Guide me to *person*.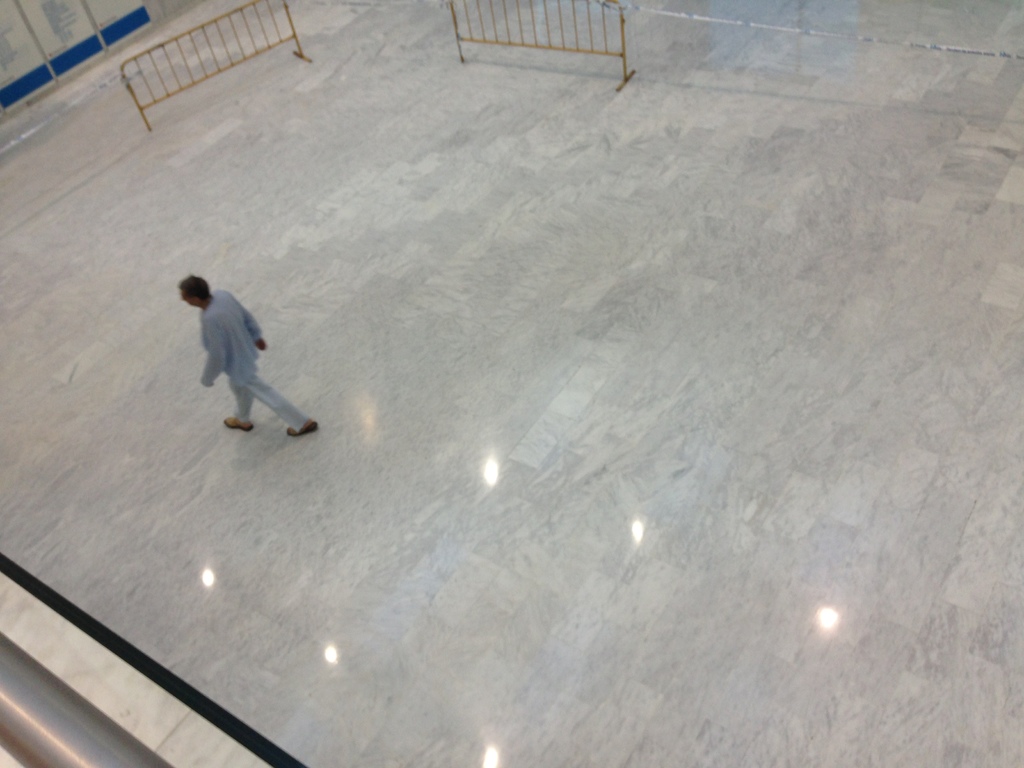
Guidance: [175,270,322,441].
